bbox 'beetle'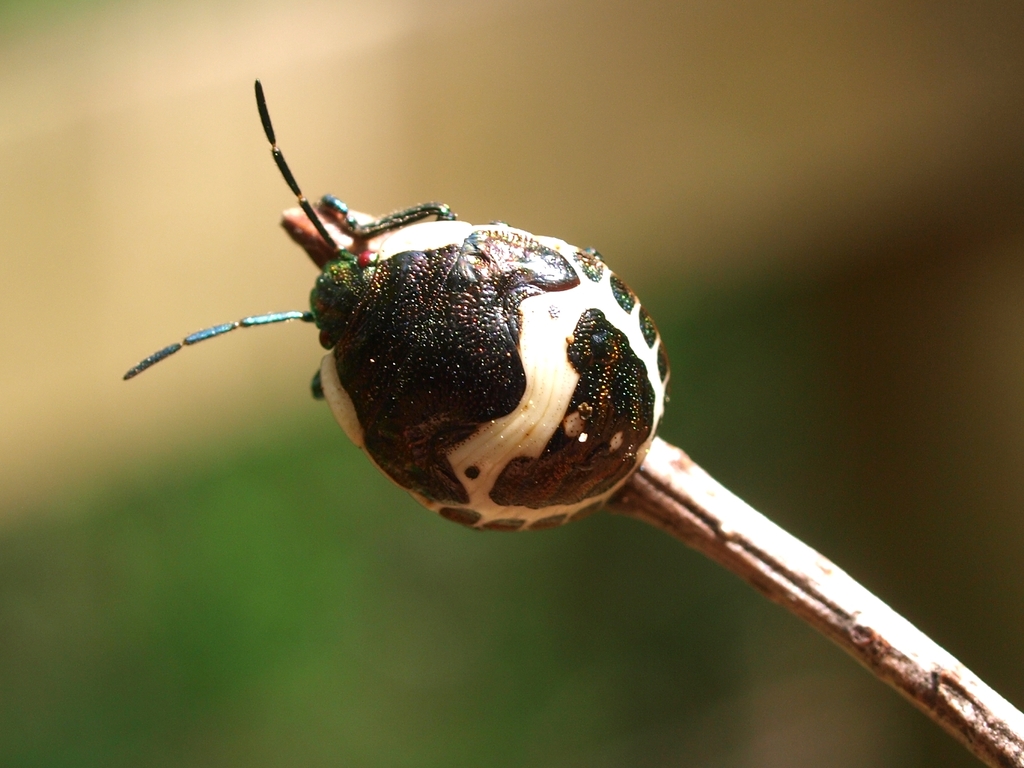
{"x1": 134, "y1": 97, "x2": 692, "y2": 561}
